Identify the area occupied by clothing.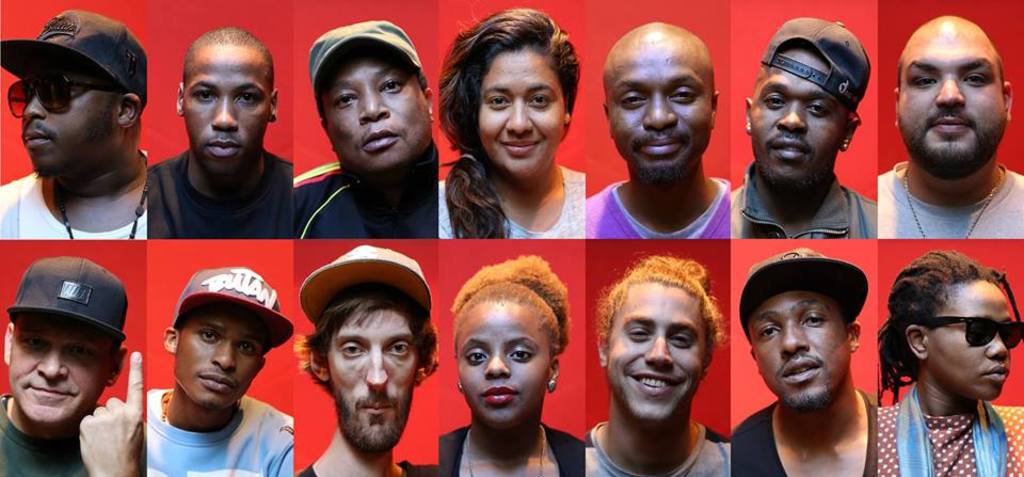
Area: crop(730, 159, 878, 237).
